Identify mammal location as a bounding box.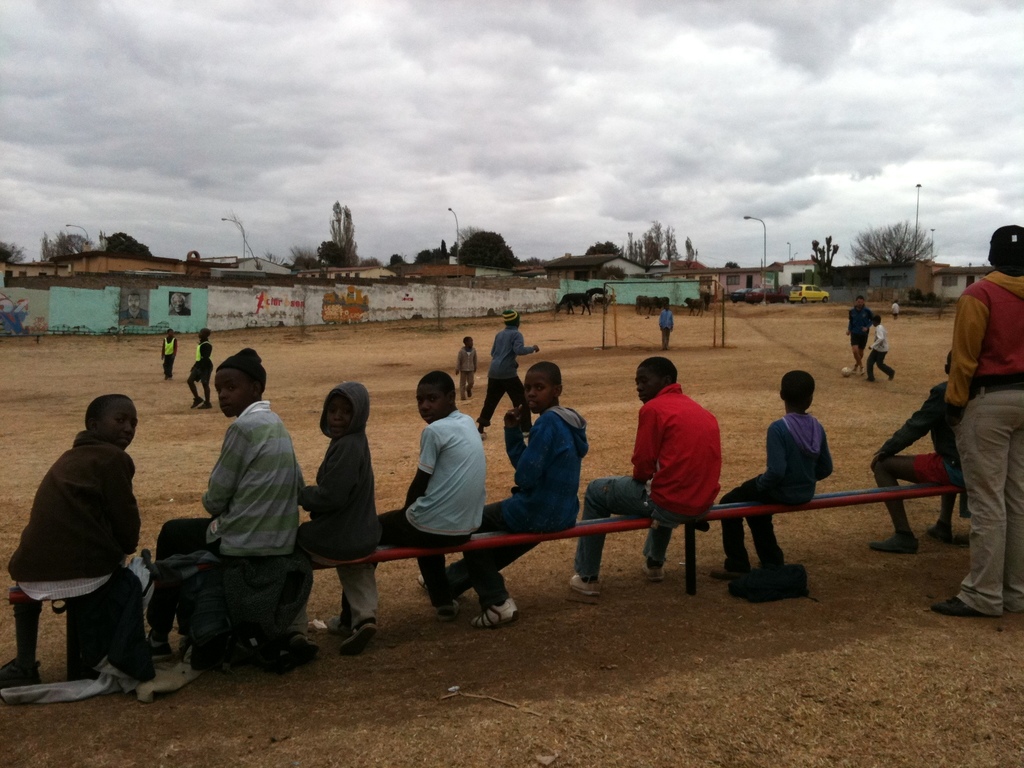
BBox(188, 331, 211, 409).
